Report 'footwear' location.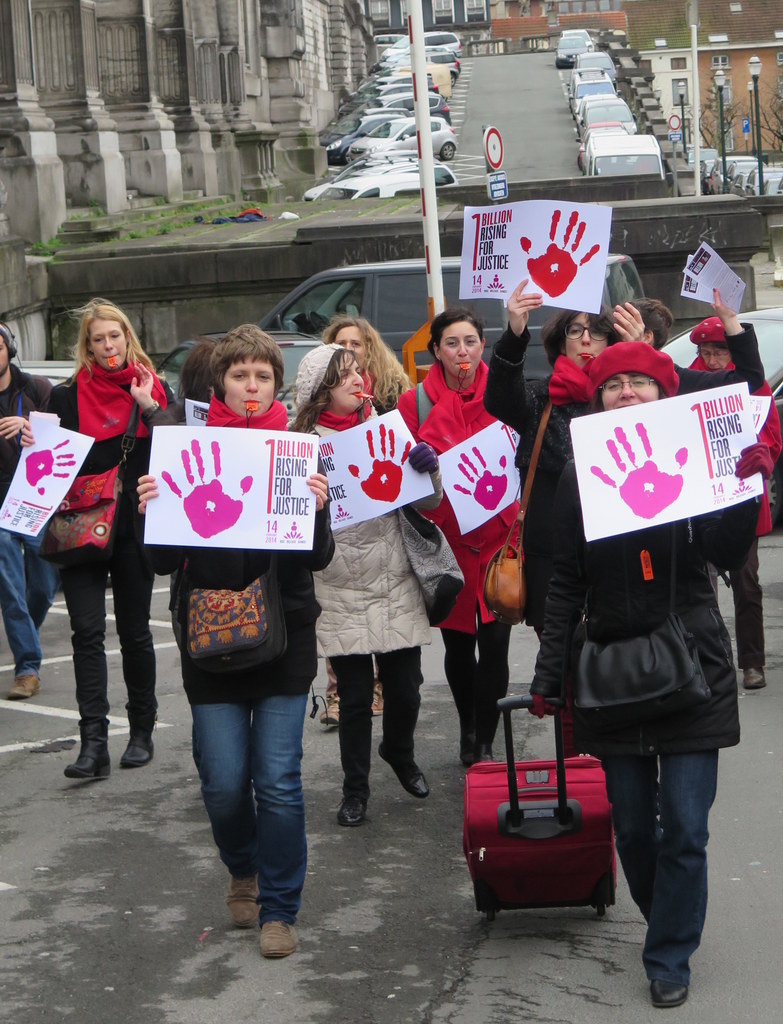
Report: [x1=379, y1=741, x2=428, y2=799].
